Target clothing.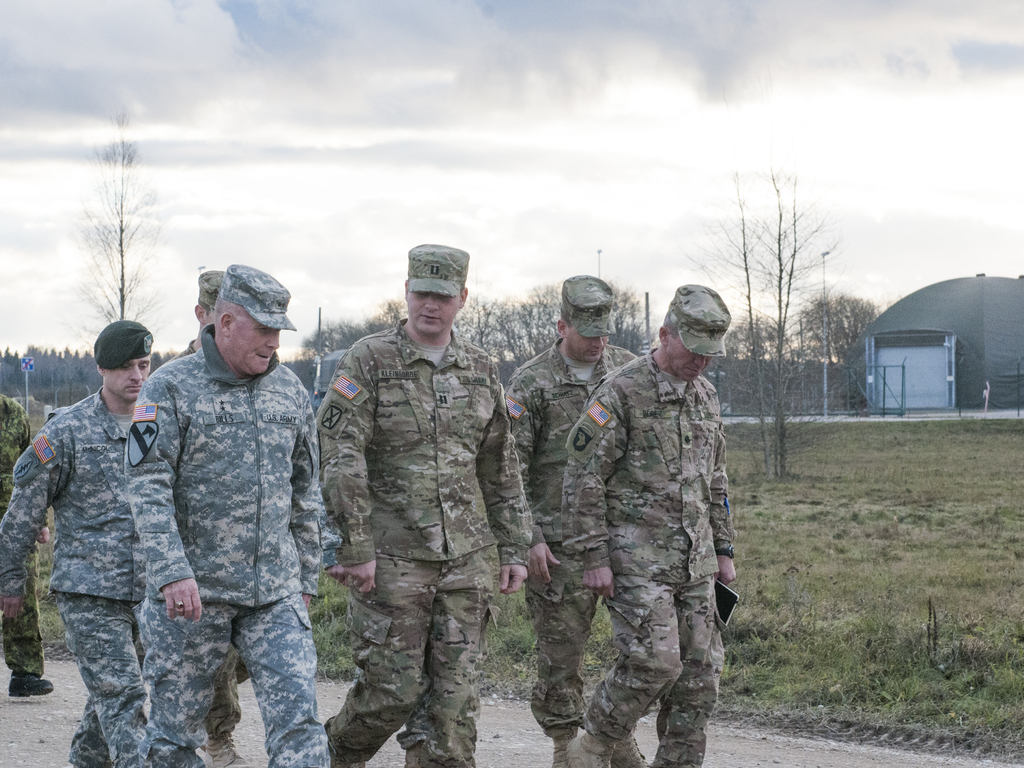
Target region: 199/637/250/736.
